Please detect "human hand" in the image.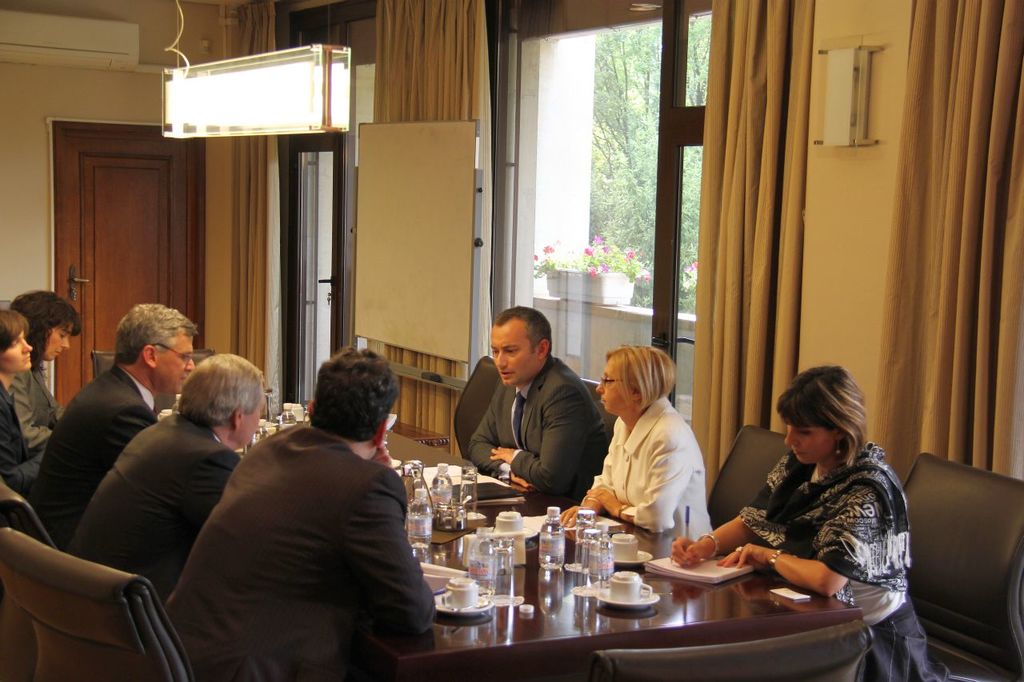
left=557, top=507, right=586, bottom=528.
